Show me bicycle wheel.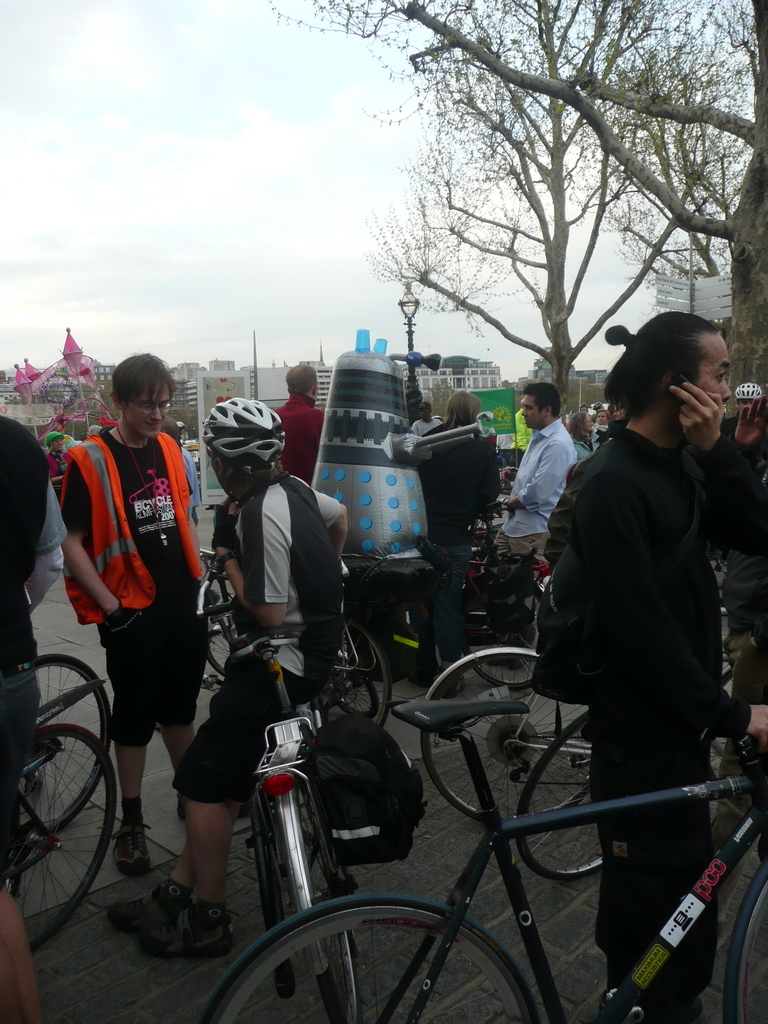
bicycle wheel is here: [x1=284, y1=790, x2=358, y2=1023].
